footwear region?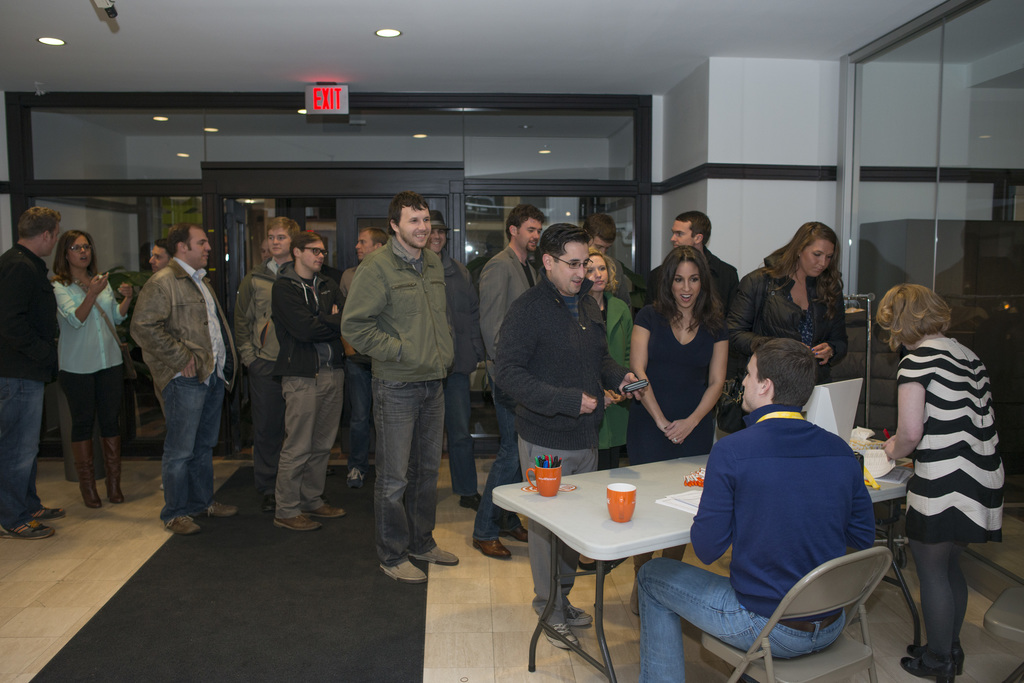
box=[157, 481, 163, 486]
